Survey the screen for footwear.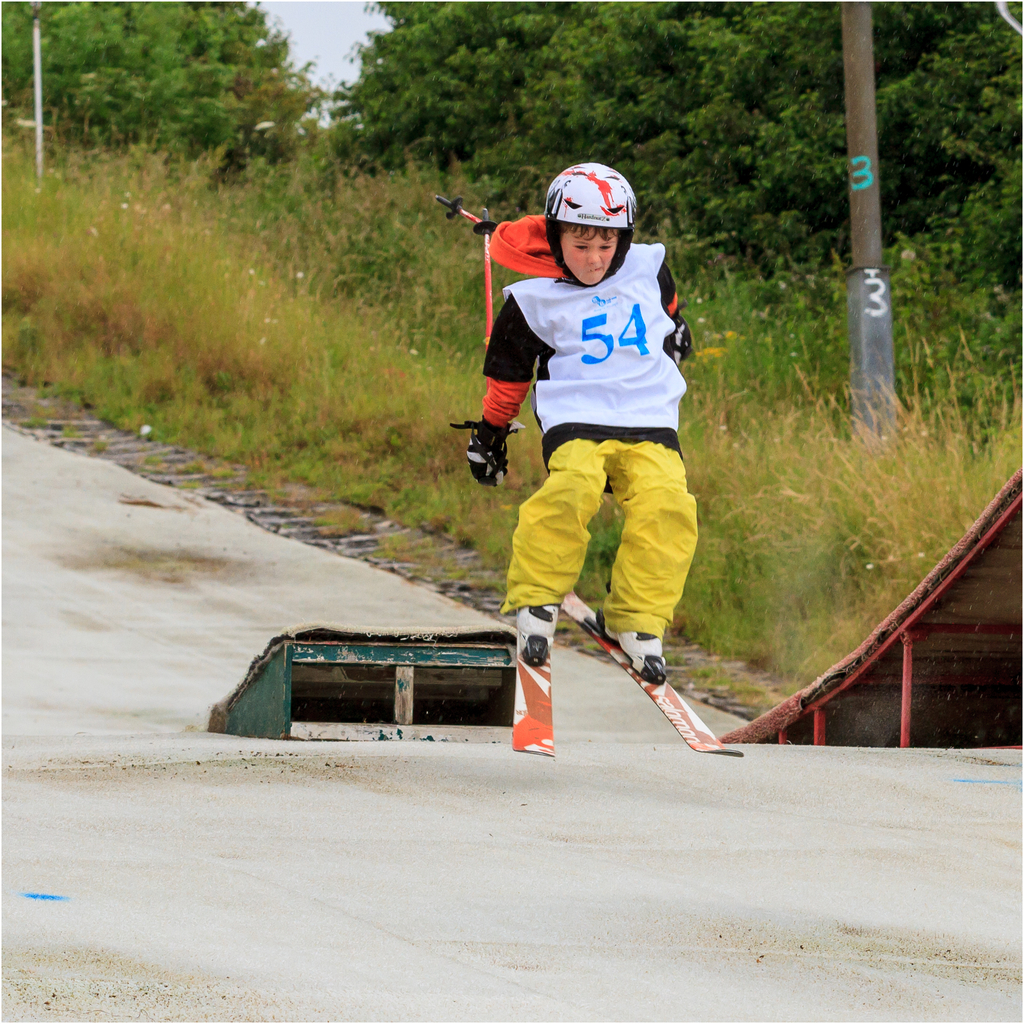
Survey found: x1=616 y1=632 x2=668 y2=687.
